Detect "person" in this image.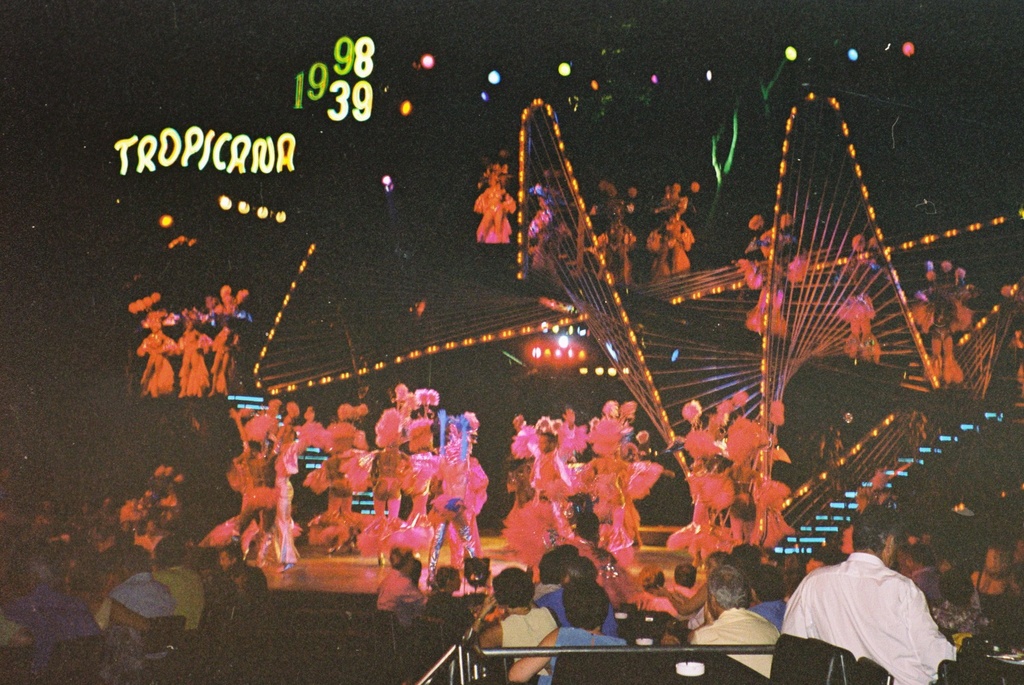
Detection: locate(518, 572, 605, 684).
